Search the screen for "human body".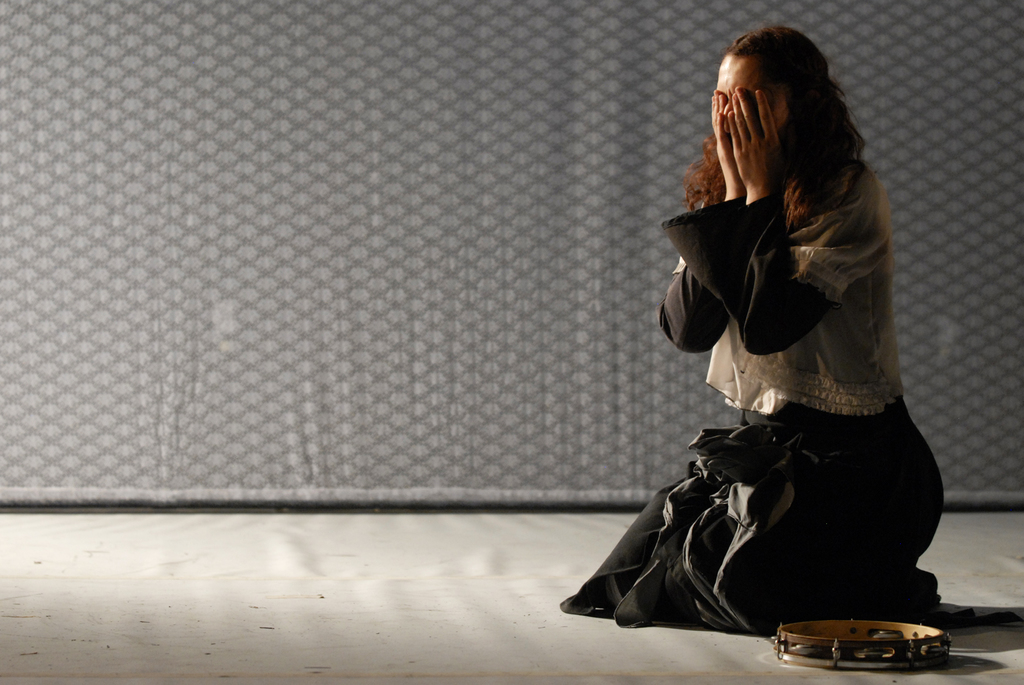
Found at box=[604, 42, 961, 684].
